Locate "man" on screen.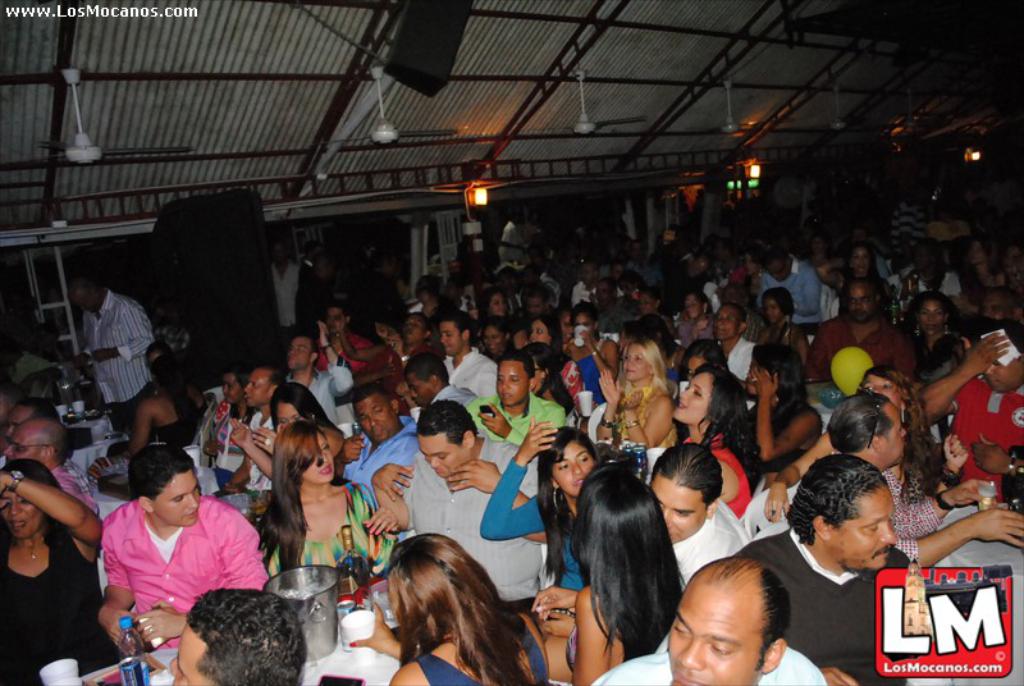
On screen at BBox(91, 442, 260, 654).
